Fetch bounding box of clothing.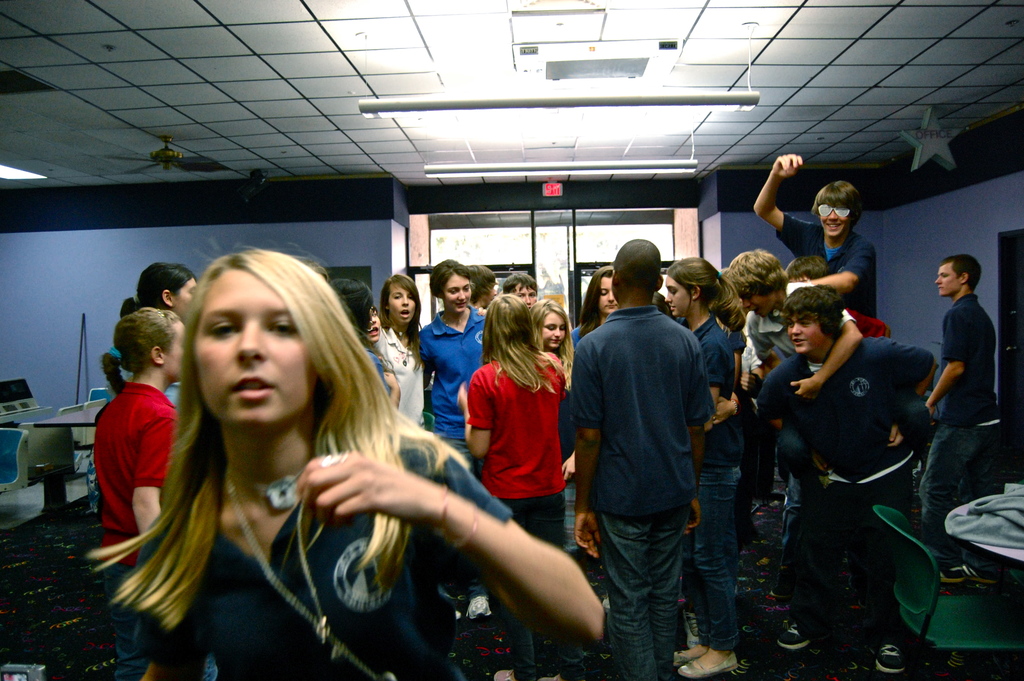
Bbox: detection(689, 465, 754, 649).
